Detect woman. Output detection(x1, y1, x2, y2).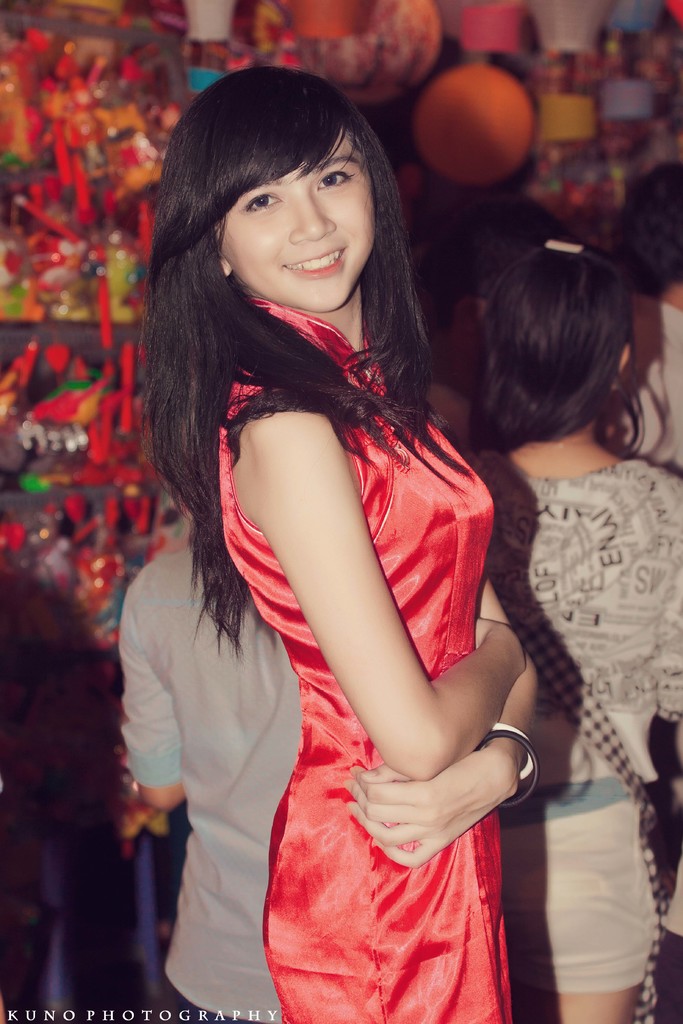
detection(153, 69, 544, 1023).
